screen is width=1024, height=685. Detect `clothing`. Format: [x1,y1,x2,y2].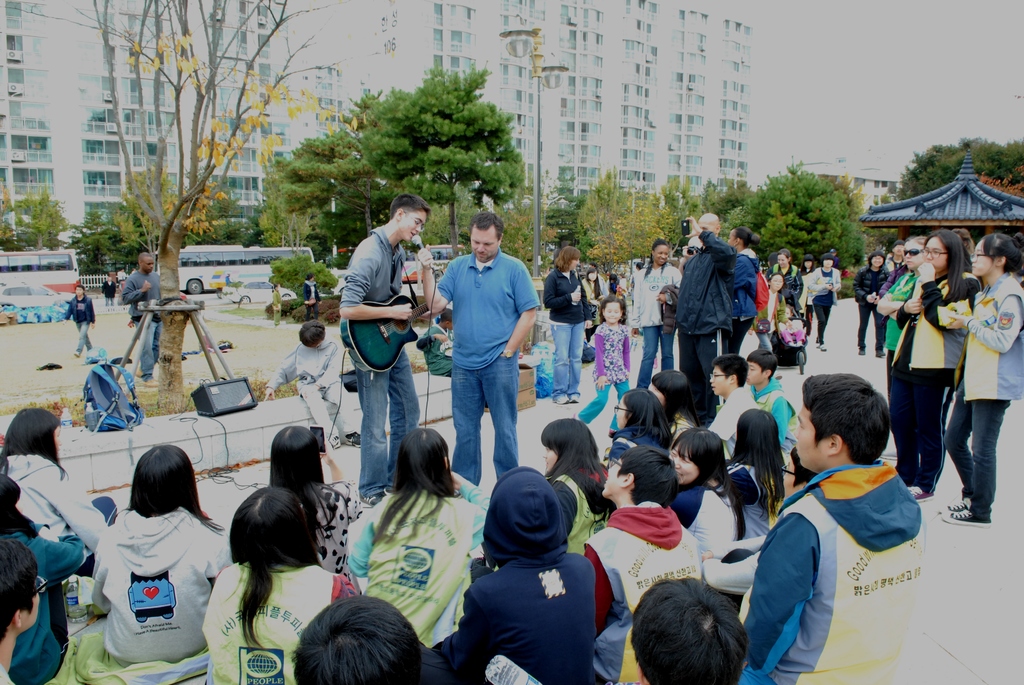
[262,329,358,439].
